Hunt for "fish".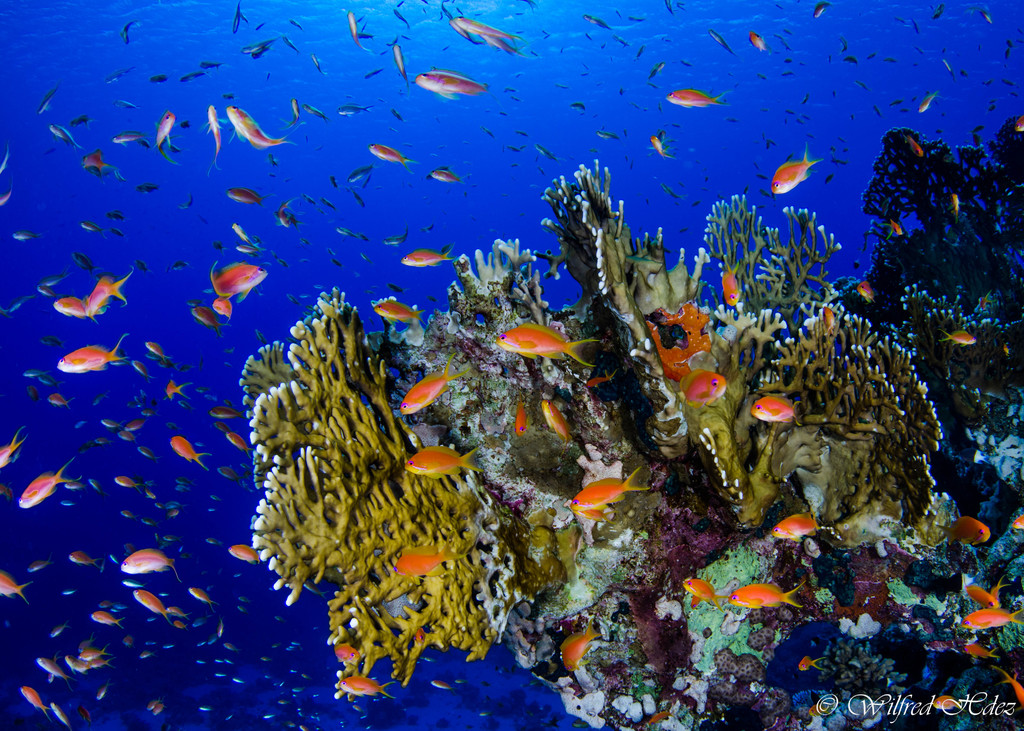
Hunted down at detection(723, 585, 805, 607).
